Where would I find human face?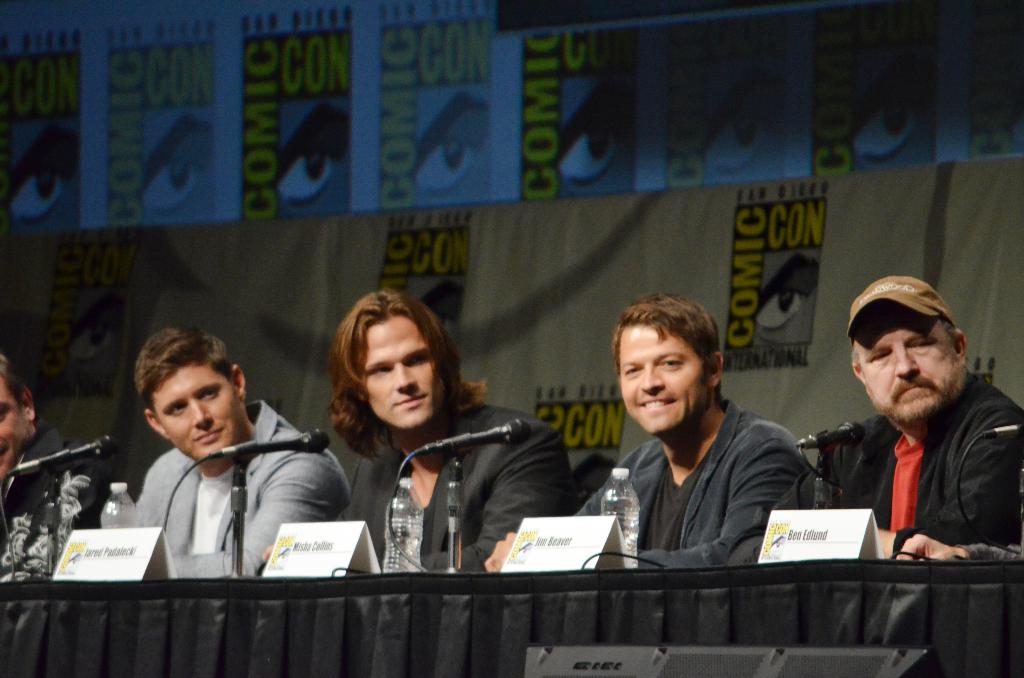
At 620:318:706:433.
